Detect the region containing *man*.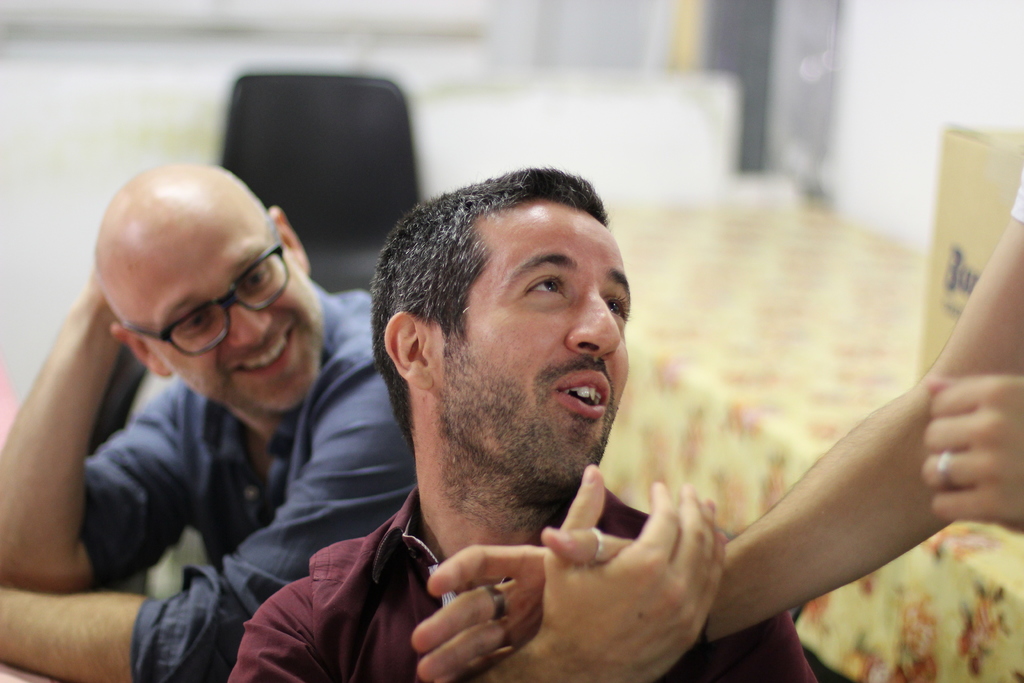
[0,163,426,682].
